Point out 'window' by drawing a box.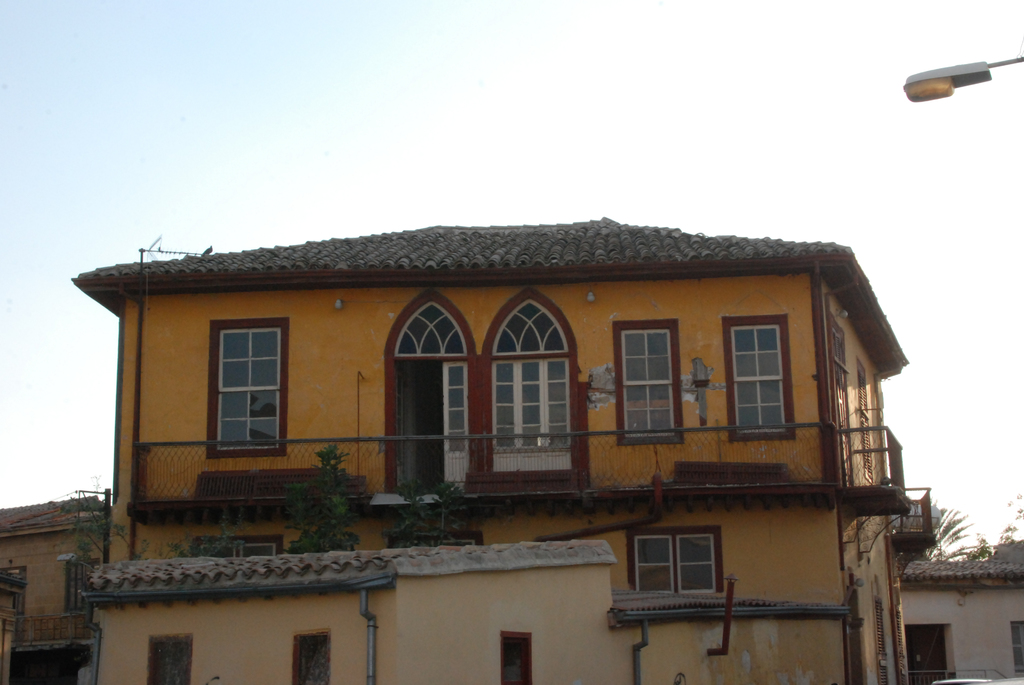
box(611, 317, 685, 446).
